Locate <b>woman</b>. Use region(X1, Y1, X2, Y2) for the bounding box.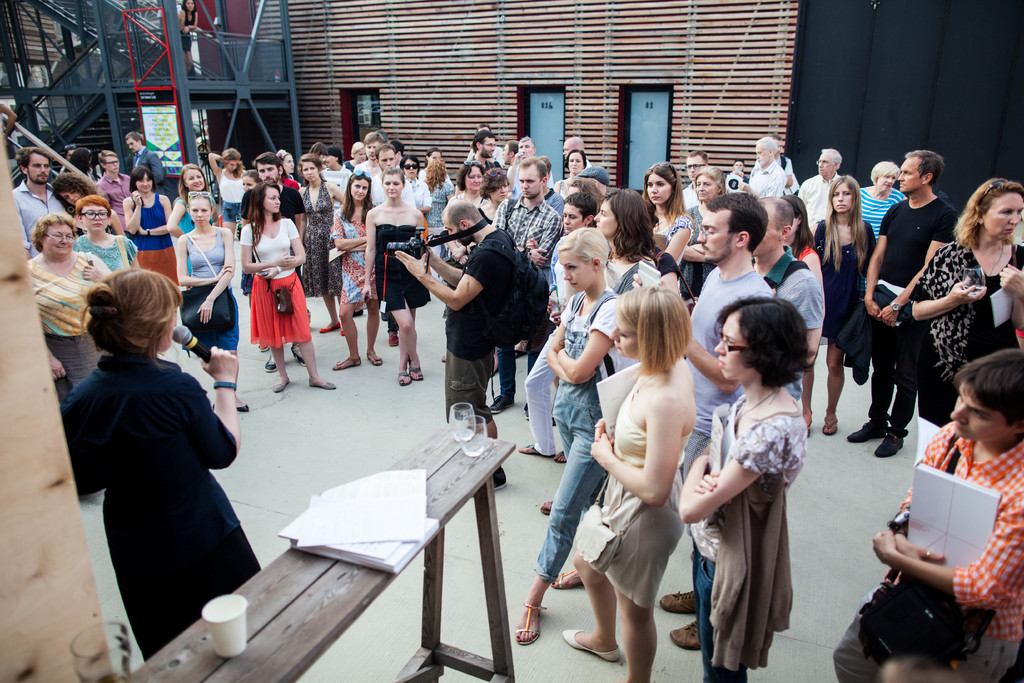
region(594, 185, 659, 293).
